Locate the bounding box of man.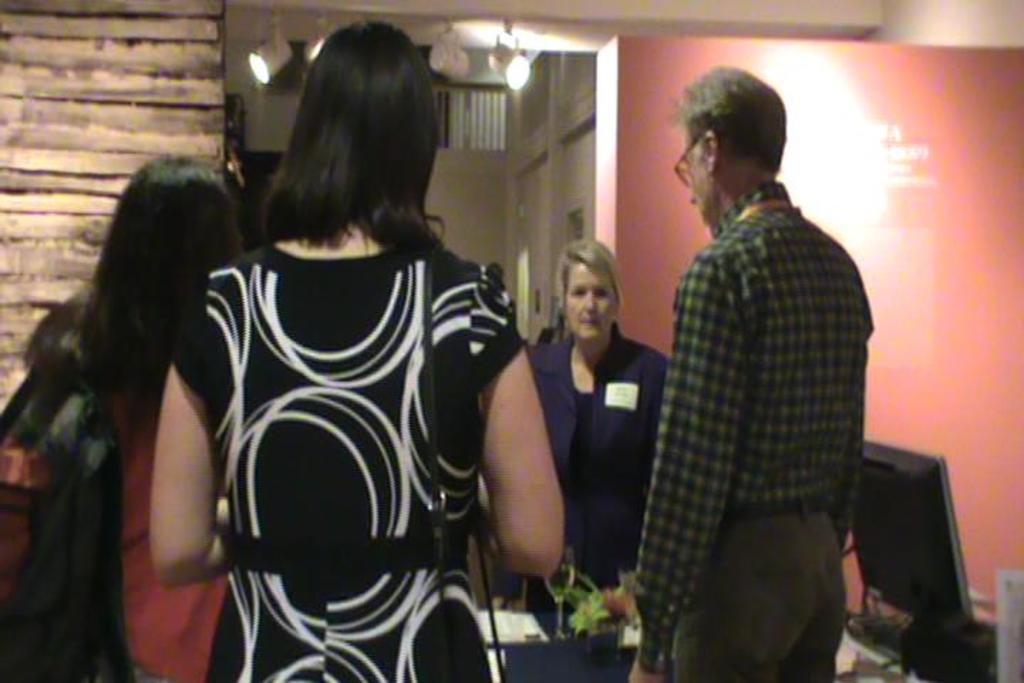
Bounding box: {"x1": 622, "y1": 67, "x2": 890, "y2": 682}.
